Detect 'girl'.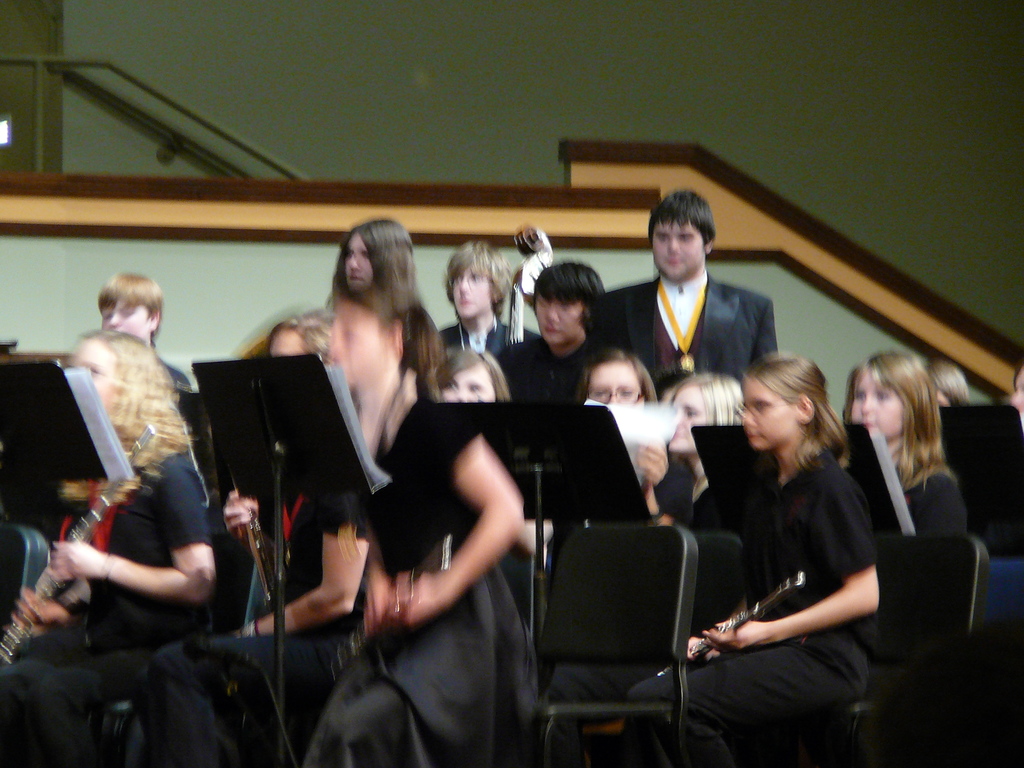
Detected at (430, 349, 512, 400).
